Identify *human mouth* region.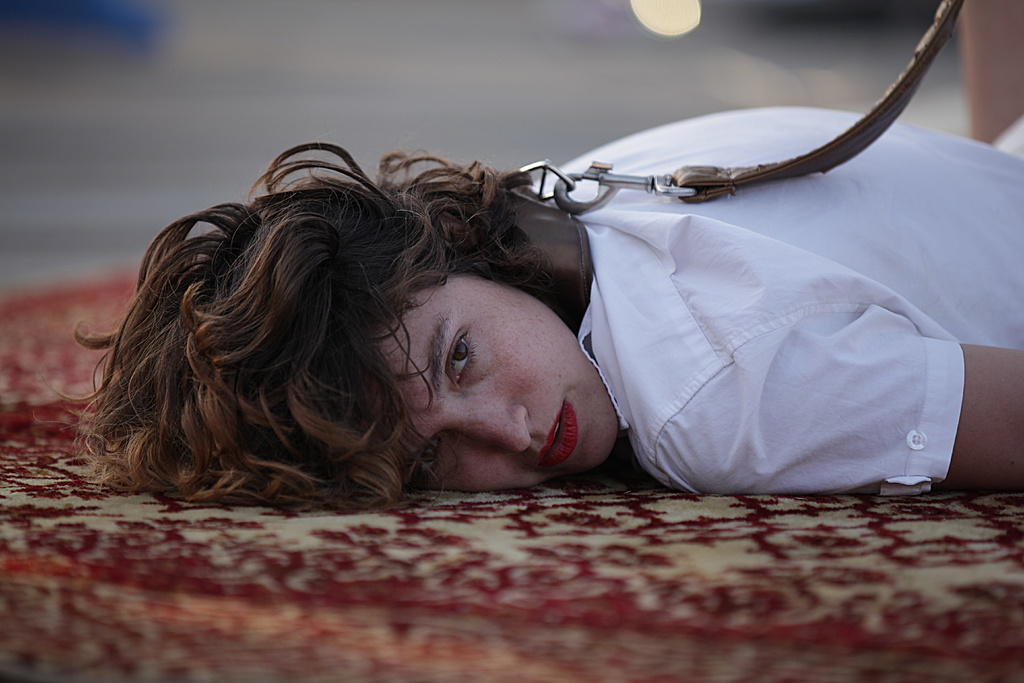
Region: [535, 398, 579, 466].
